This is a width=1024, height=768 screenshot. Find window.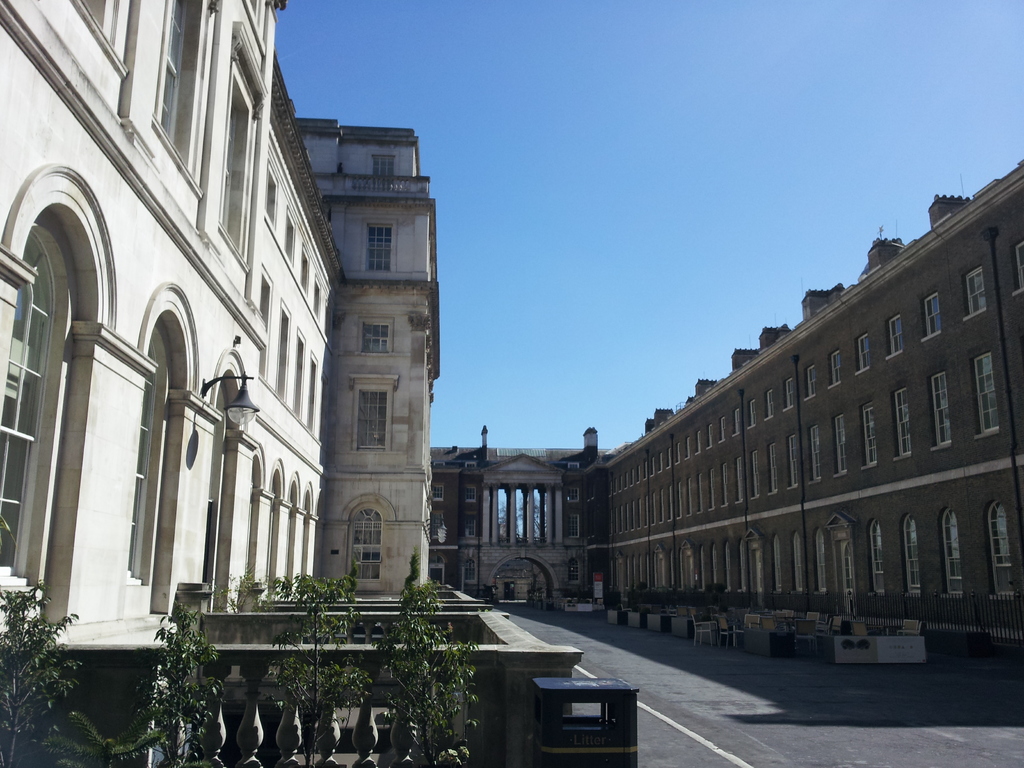
Bounding box: 871,519,895,594.
